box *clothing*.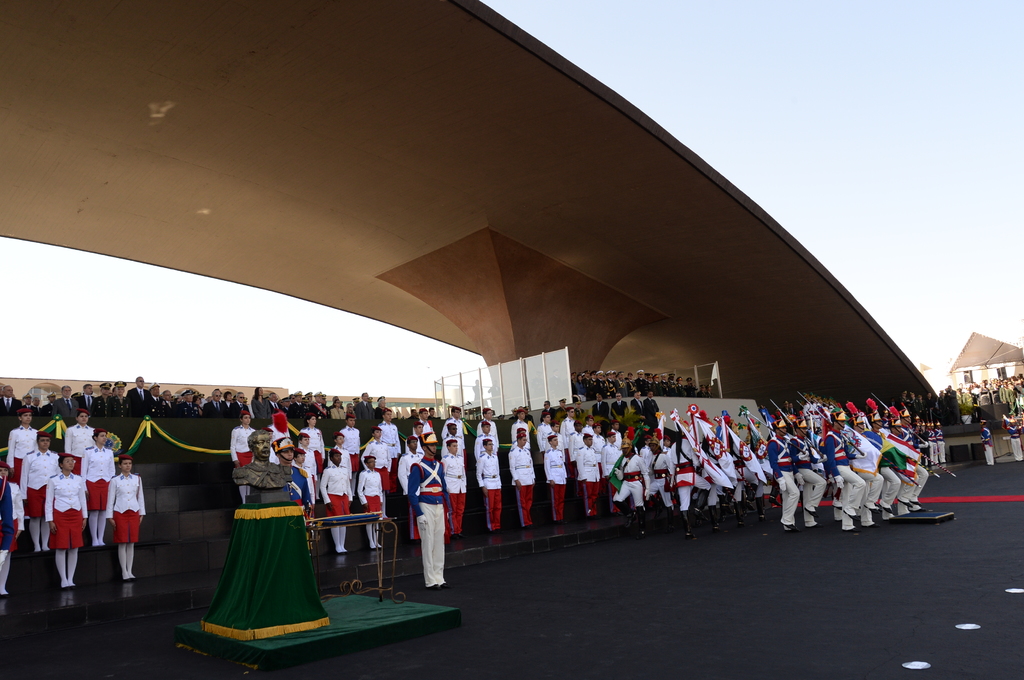
rect(639, 442, 654, 468).
